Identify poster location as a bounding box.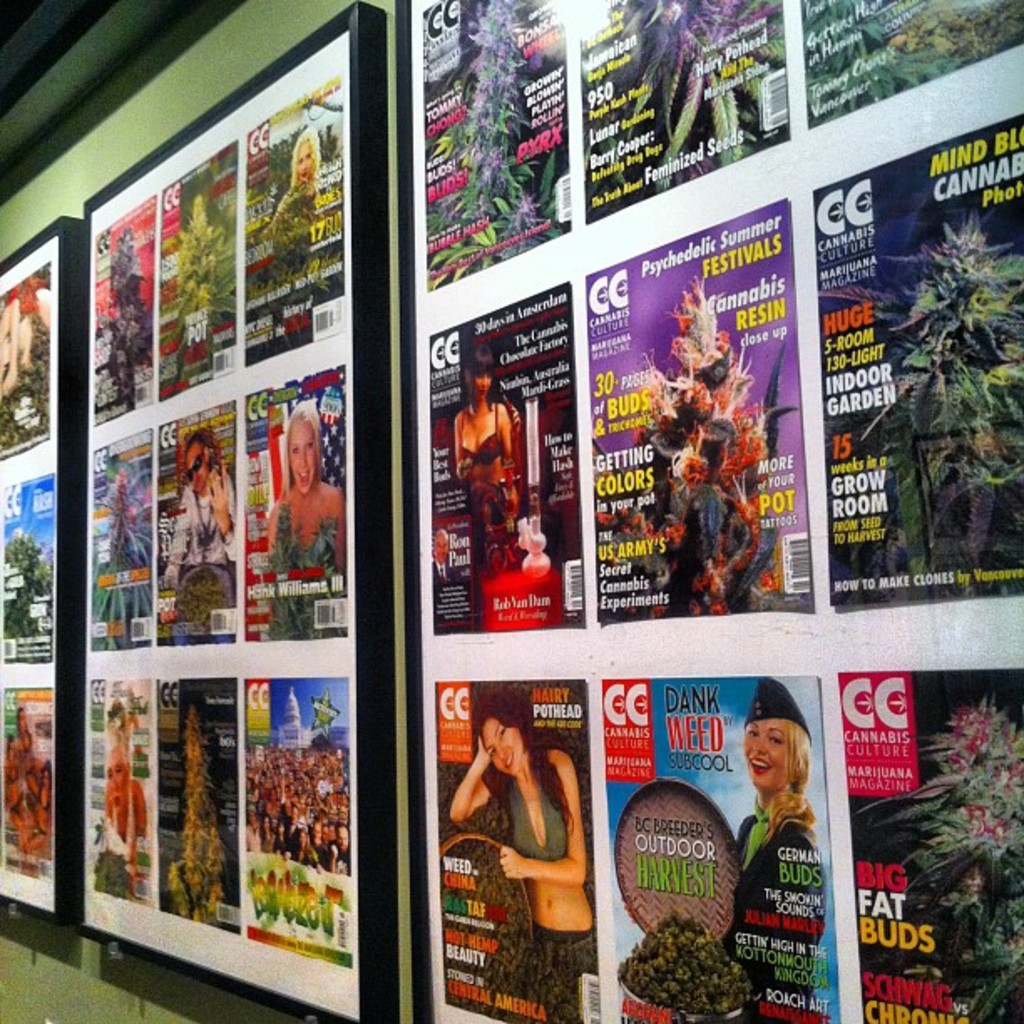
l=838, t=668, r=1022, b=1022.
